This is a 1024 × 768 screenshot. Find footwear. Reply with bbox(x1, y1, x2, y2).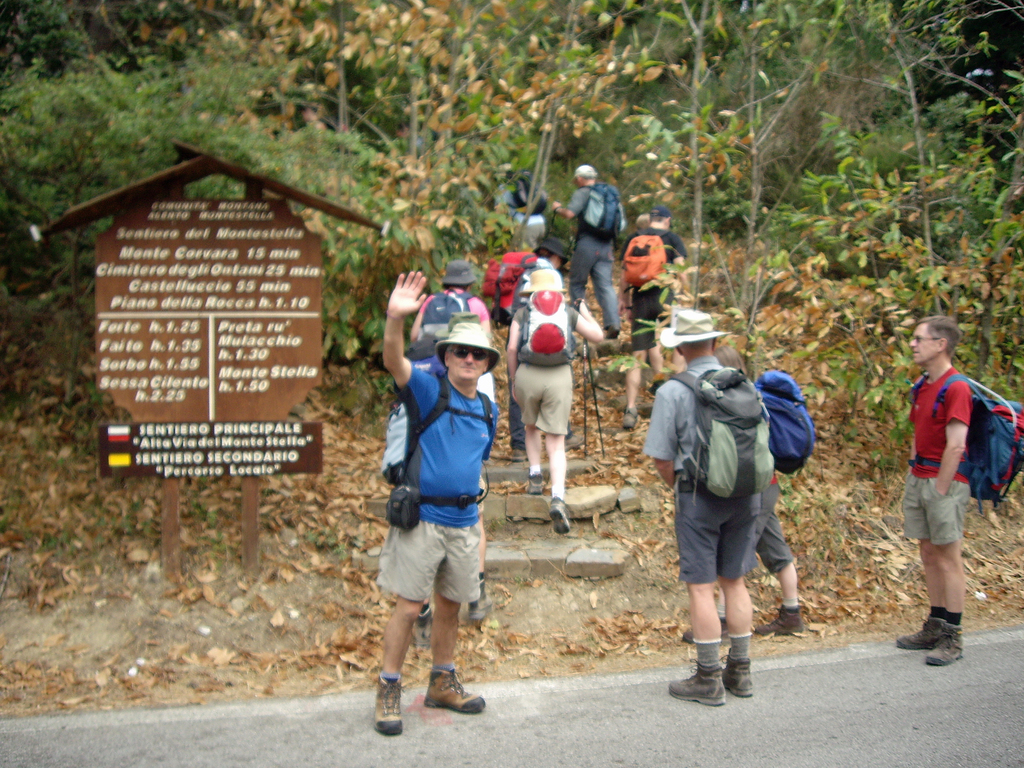
bbox(530, 471, 544, 493).
